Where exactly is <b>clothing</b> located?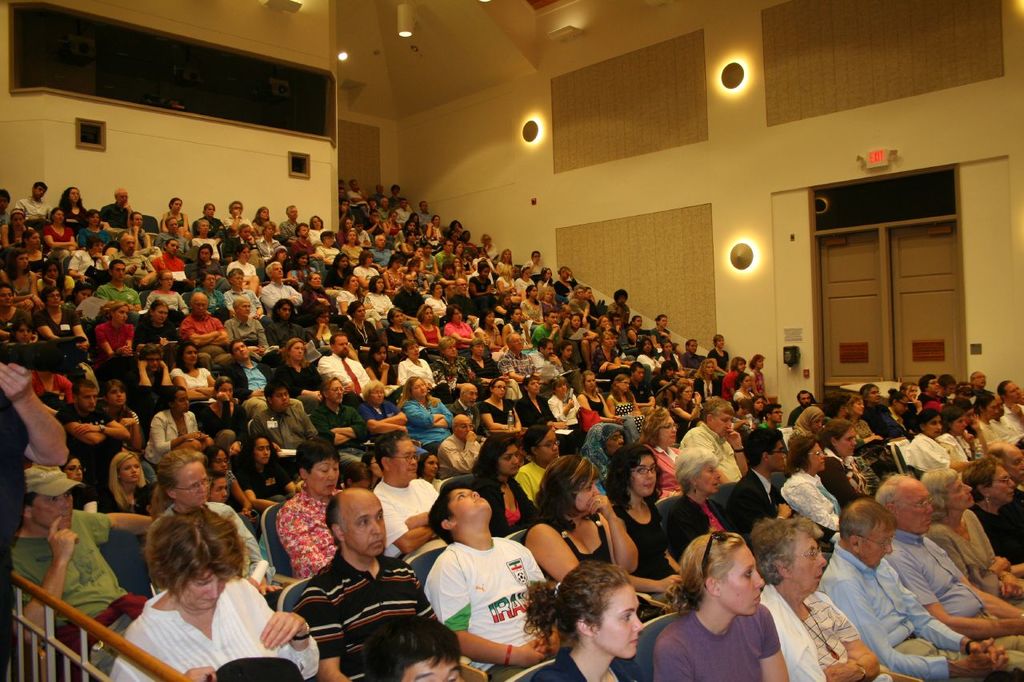
Its bounding box is select_region(519, 296, 543, 324).
